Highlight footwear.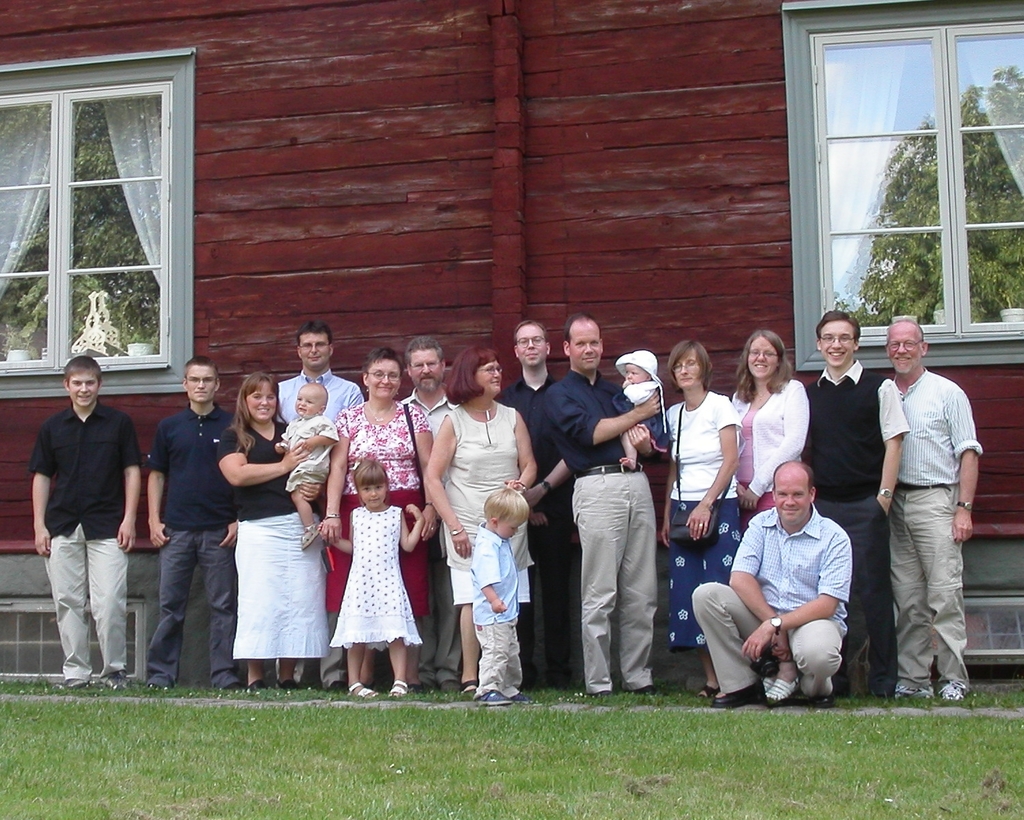
Highlighted region: rect(891, 680, 936, 700).
